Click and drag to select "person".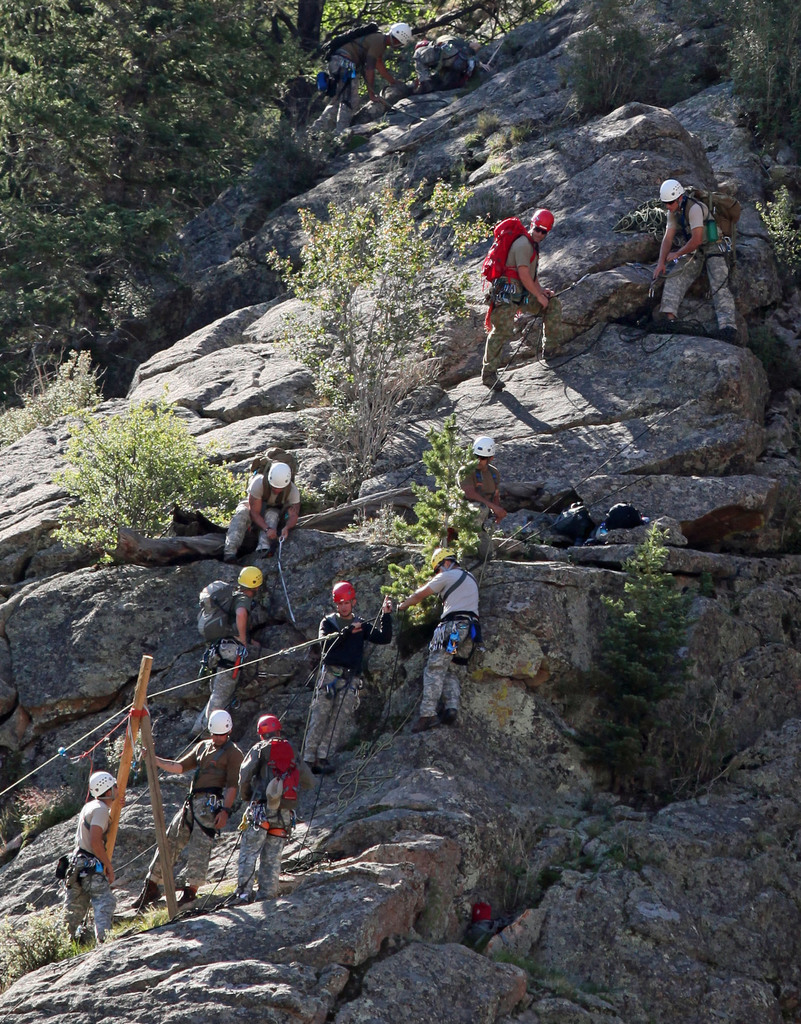
Selection: [131,708,243,906].
